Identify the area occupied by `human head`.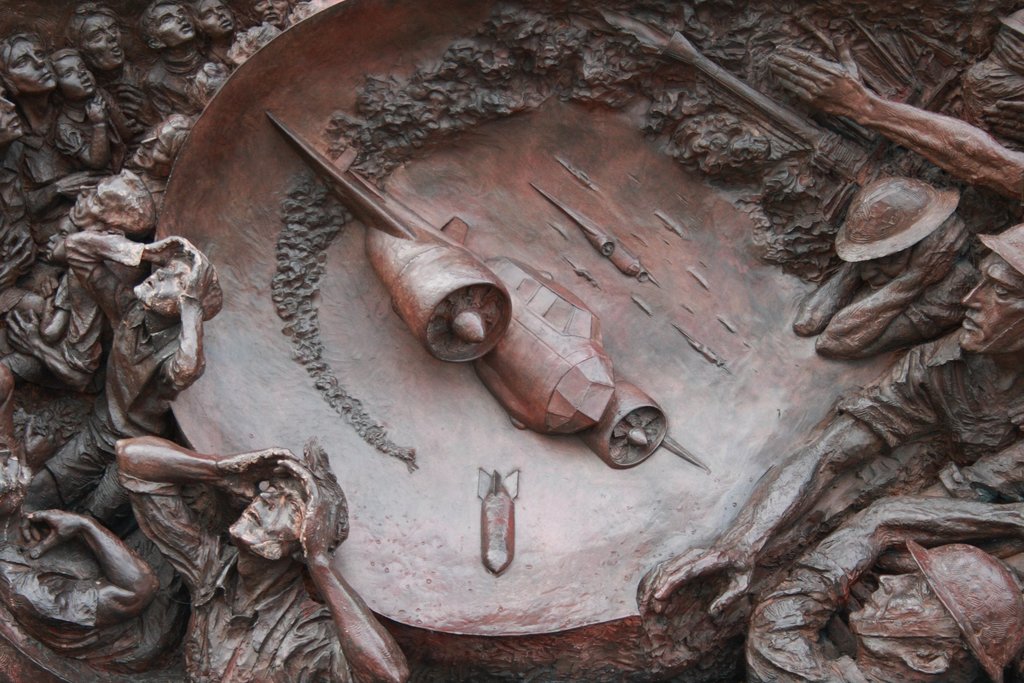
Area: bbox=(861, 180, 944, 291).
